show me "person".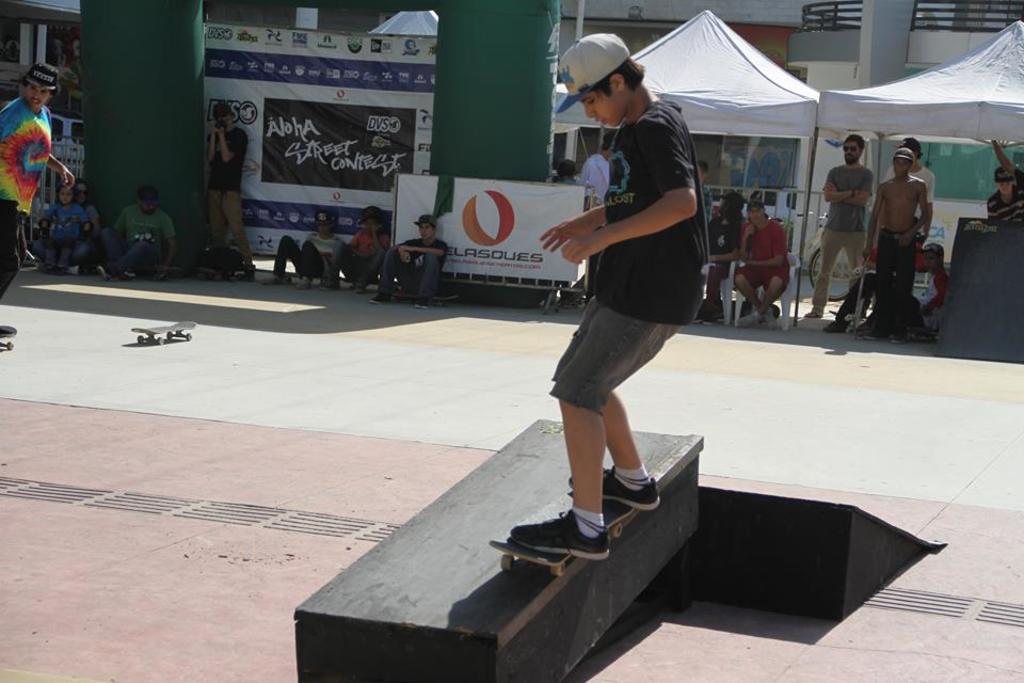
"person" is here: bbox(26, 170, 105, 271).
